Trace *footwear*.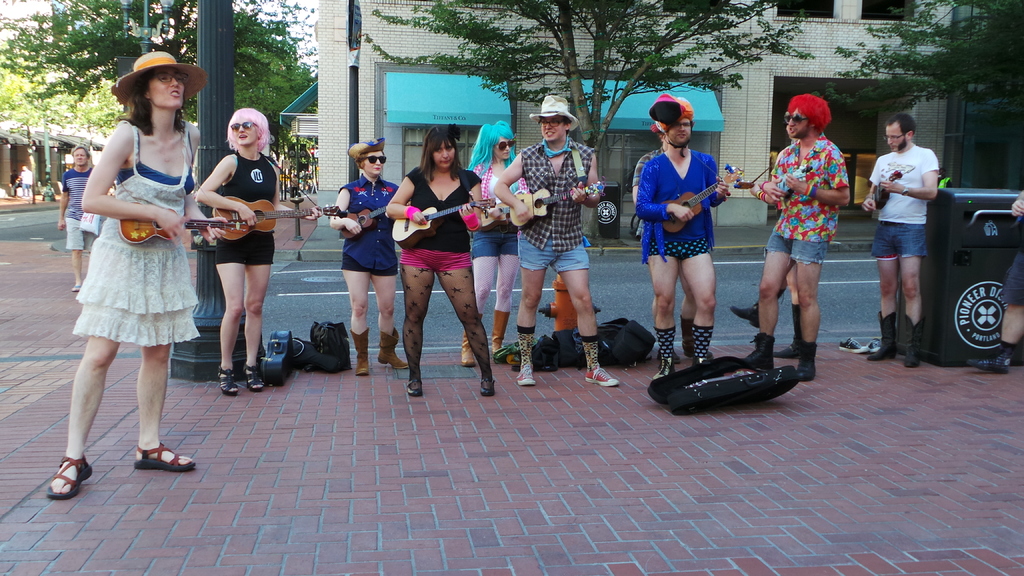
Traced to l=774, t=303, r=803, b=356.
